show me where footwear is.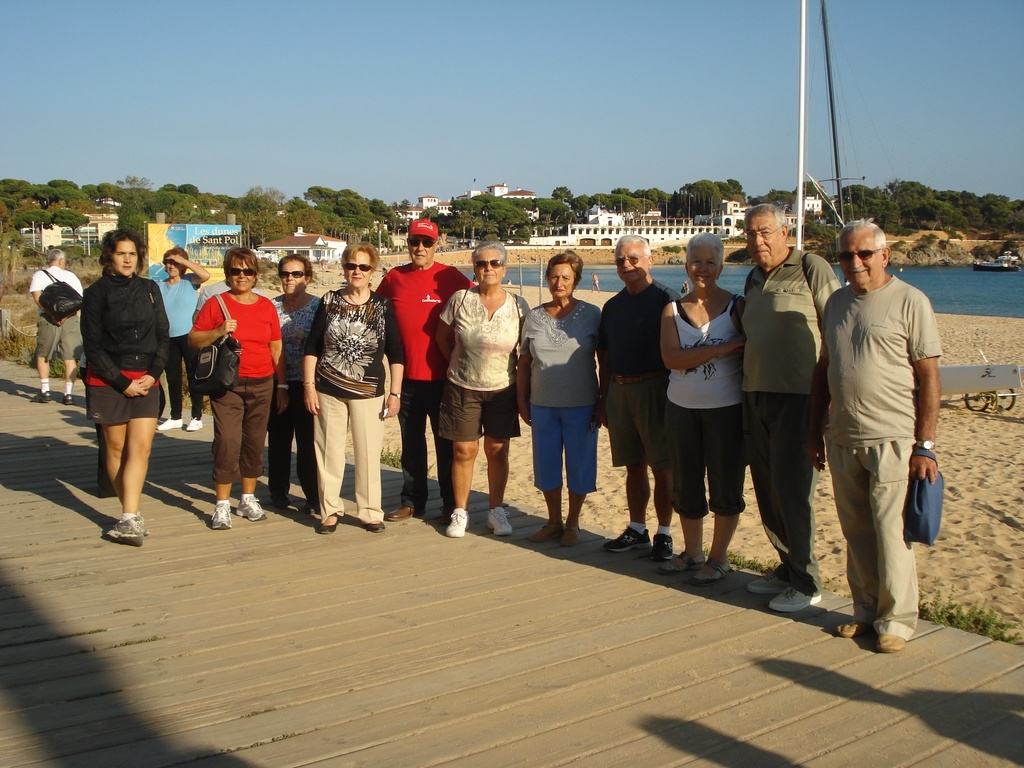
footwear is at 367/520/388/529.
